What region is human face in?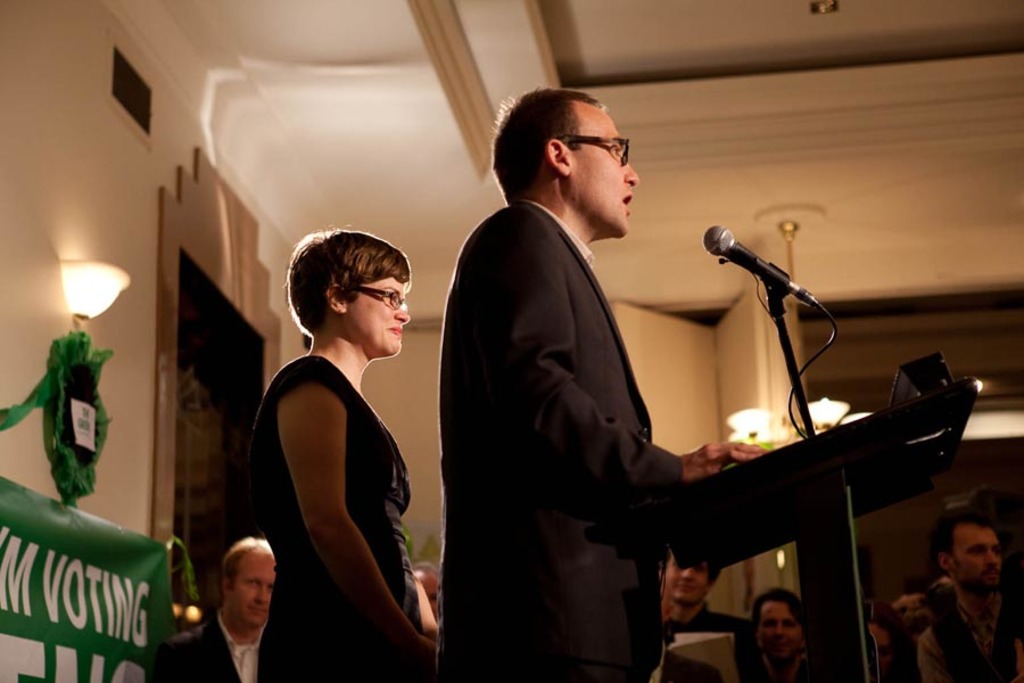
(865,625,889,673).
